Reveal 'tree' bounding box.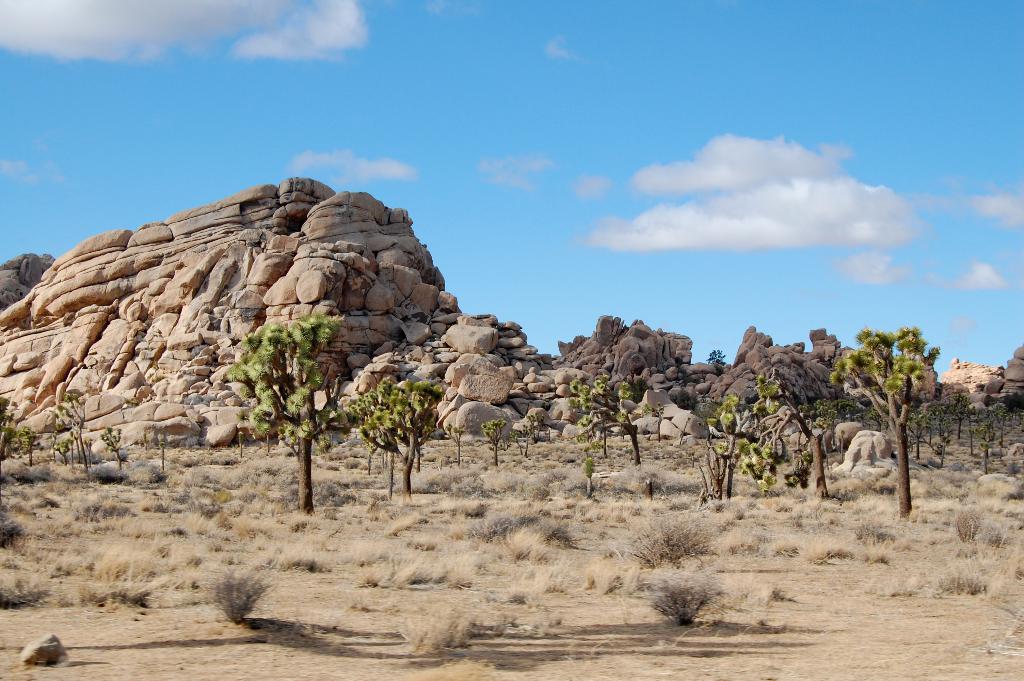
Revealed: l=346, t=352, r=444, b=505.
